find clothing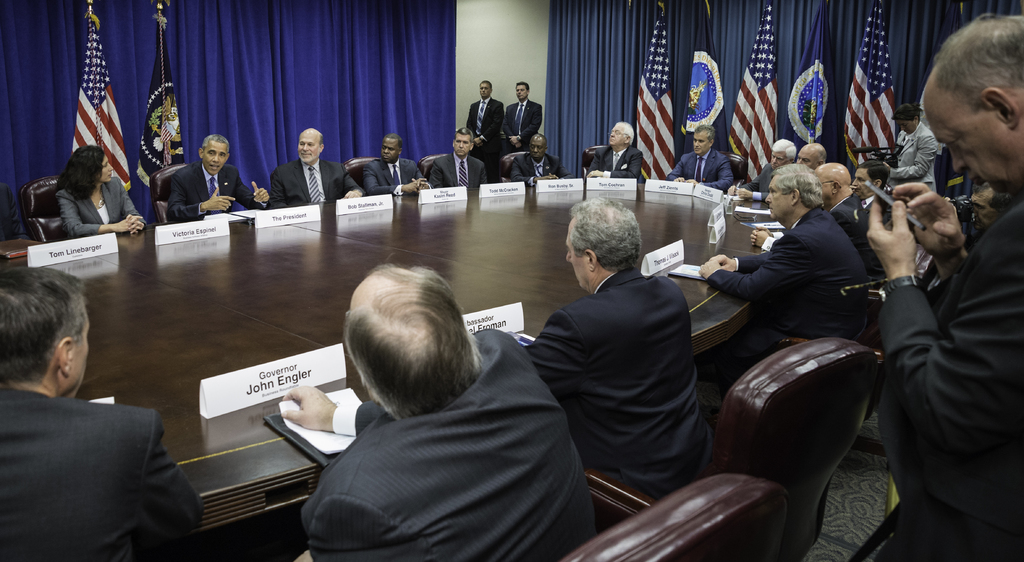
box(524, 267, 715, 499)
